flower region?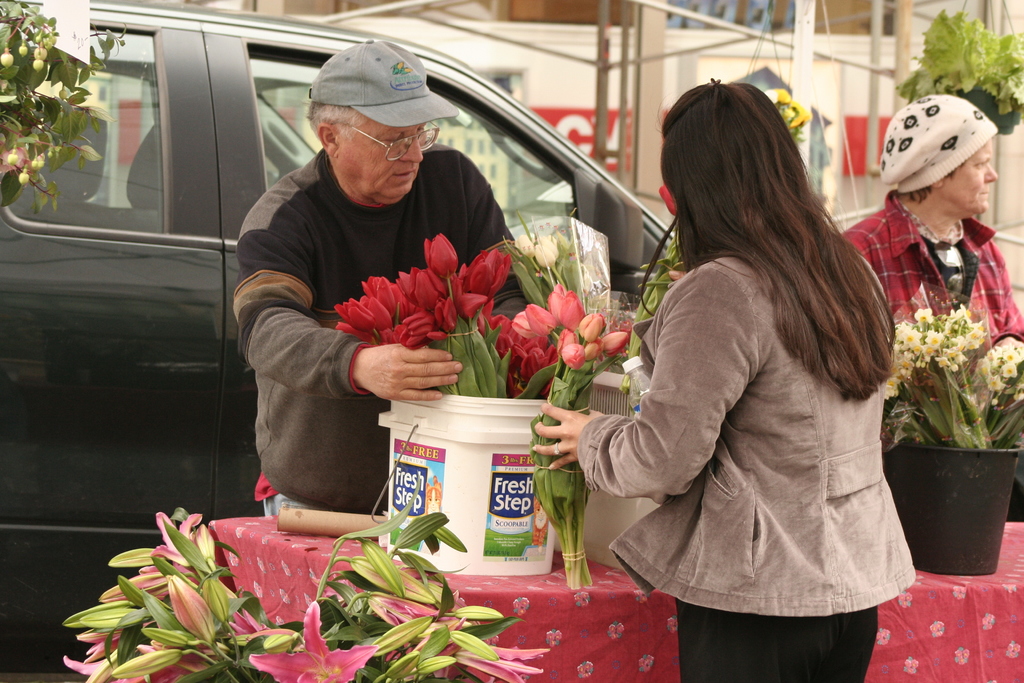
[539,278,570,320]
